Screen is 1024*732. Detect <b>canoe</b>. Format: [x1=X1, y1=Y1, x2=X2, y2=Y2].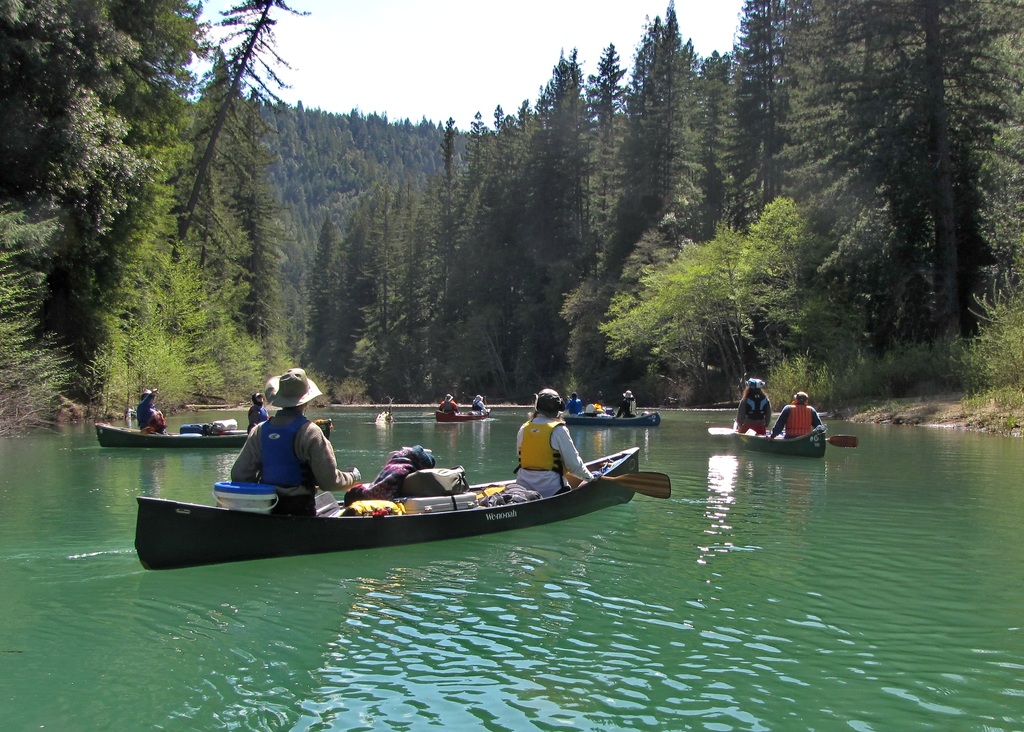
[x1=147, y1=433, x2=674, y2=580].
